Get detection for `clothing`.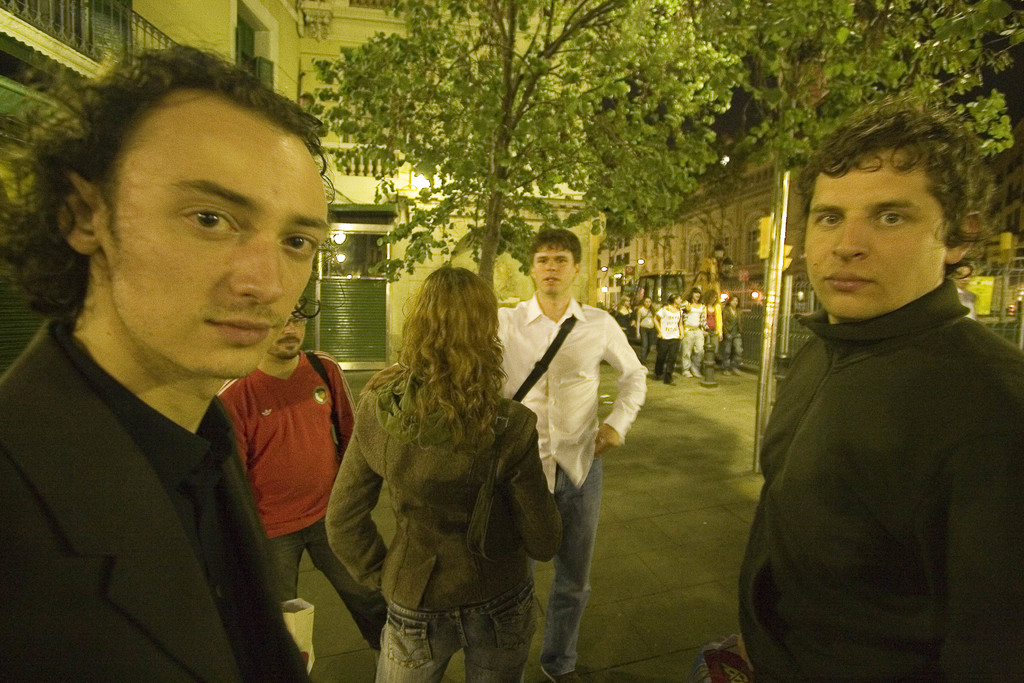
Detection: left=653, top=306, right=680, bottom=383.
